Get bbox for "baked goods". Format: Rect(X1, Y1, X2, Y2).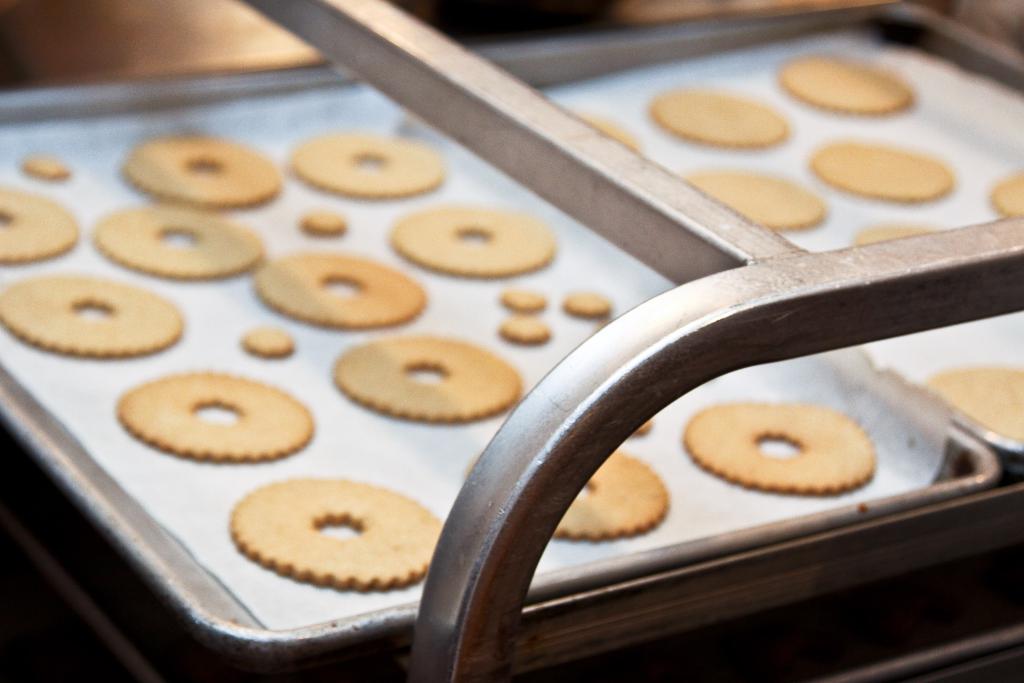
Rect(390, 199, 551, 276).
